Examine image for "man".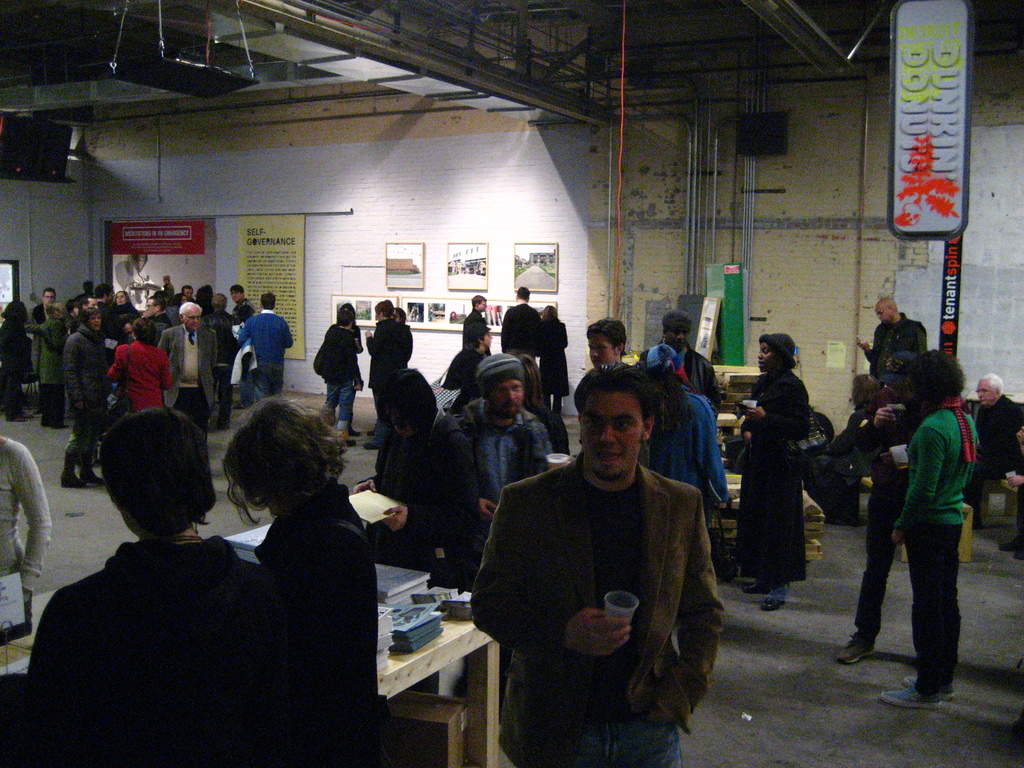
Examination result: left=163, top=269, right=178, bottom=294.
